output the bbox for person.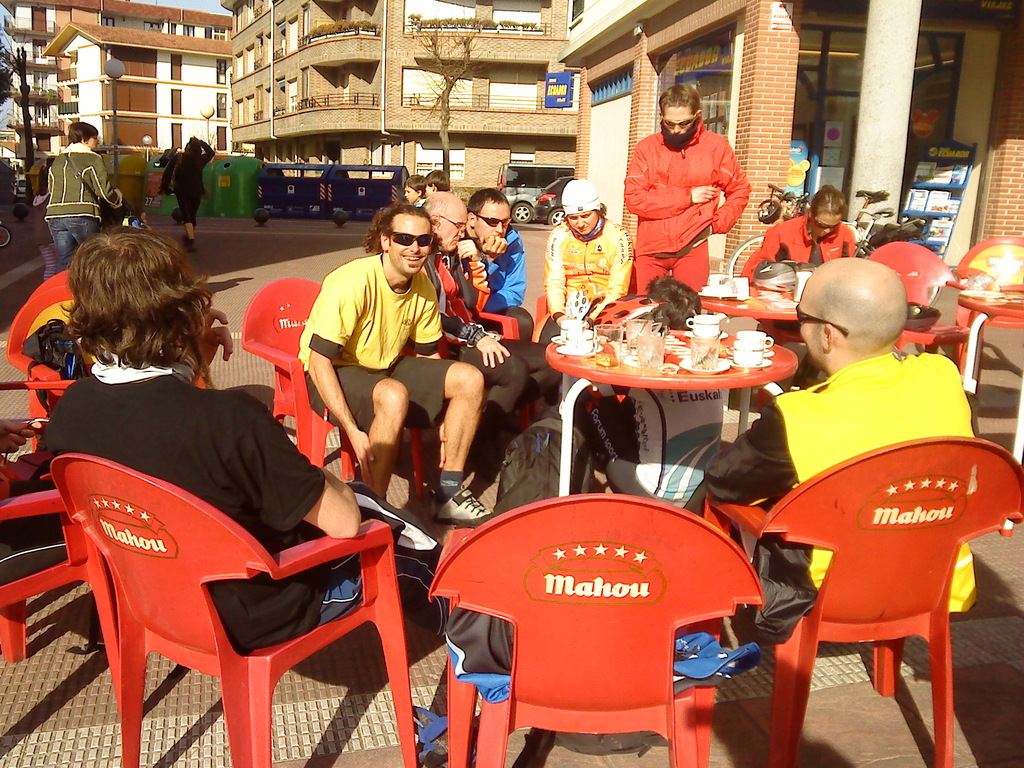
box=[422, 168, 445, 192].
